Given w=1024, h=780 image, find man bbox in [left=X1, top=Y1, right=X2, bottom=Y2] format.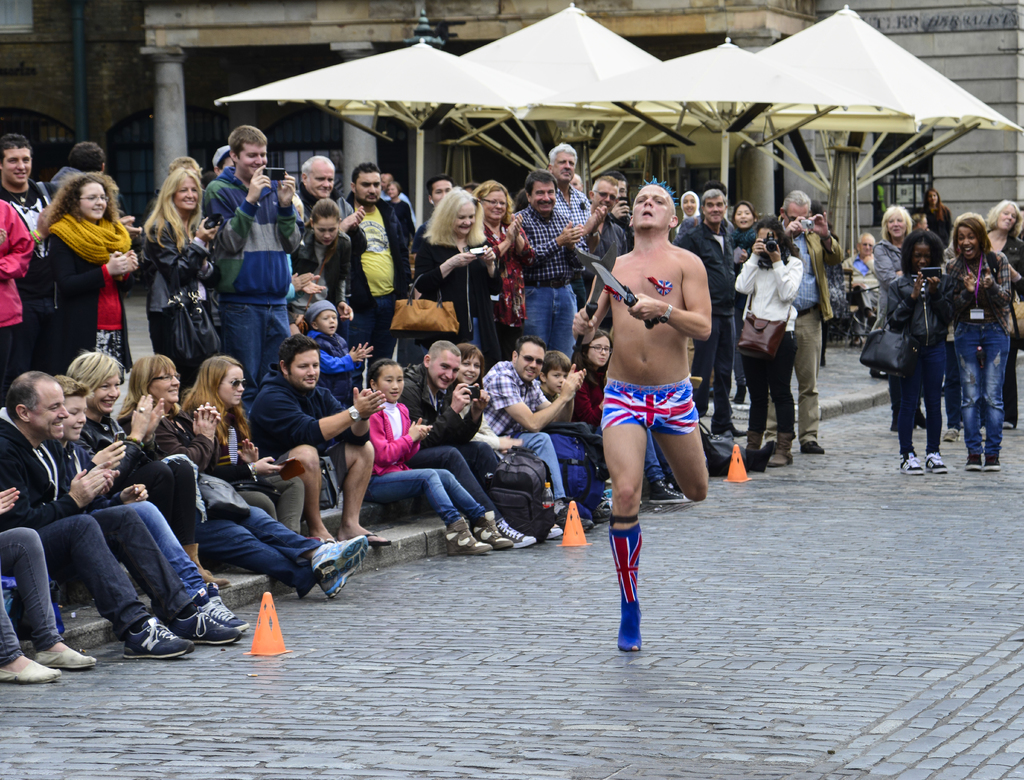
[left=391, top=335, right=561, bottom=554].
